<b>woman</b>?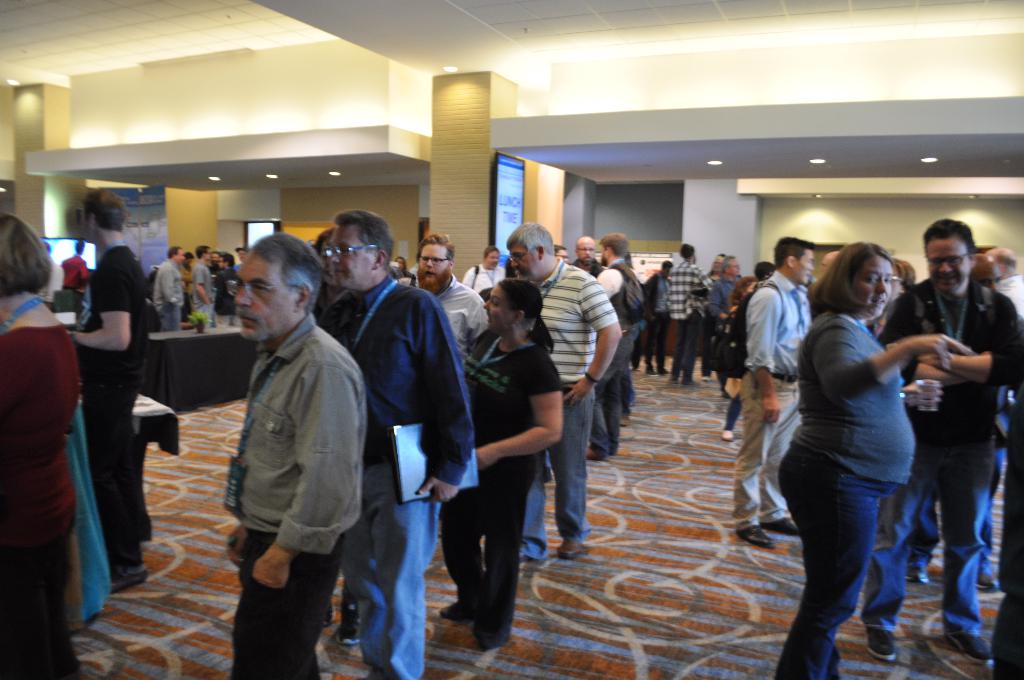
pyautogui.locateOnScreen(0, 211, 83, 679)
